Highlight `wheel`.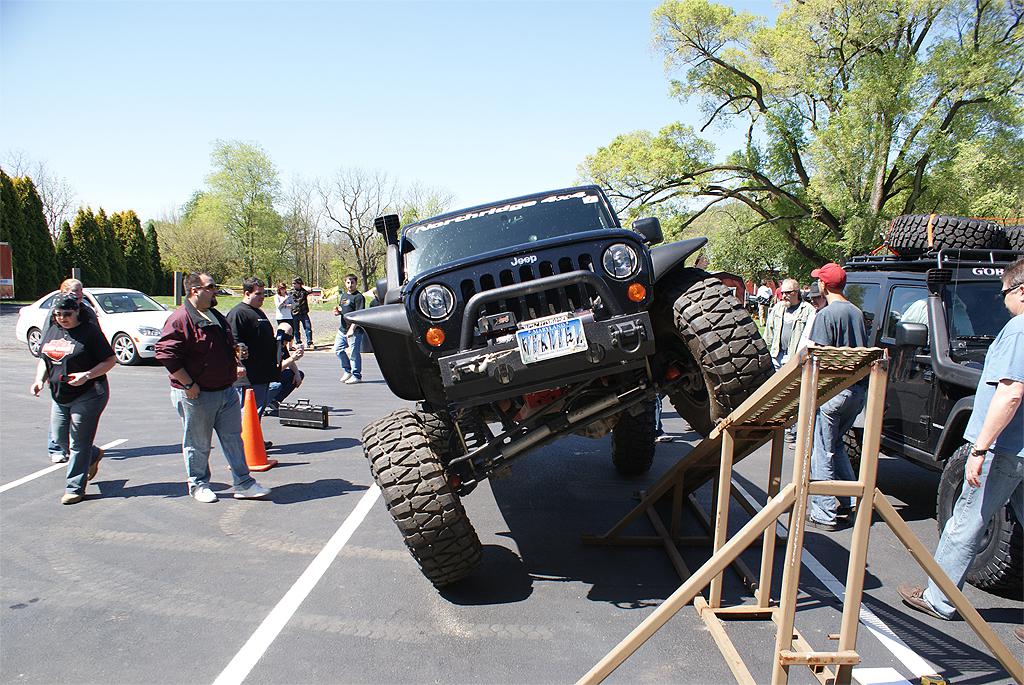
Highlighted region: box(881, 213, 1000, 248).
